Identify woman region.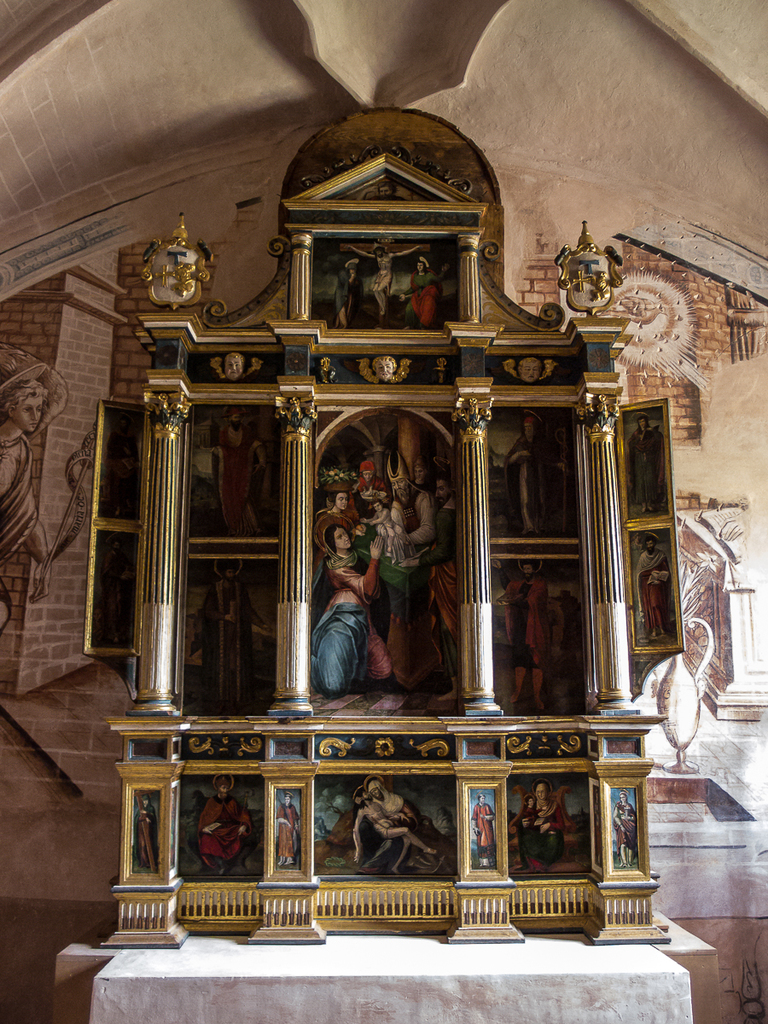
Region: (309, 523, 383, 691).
